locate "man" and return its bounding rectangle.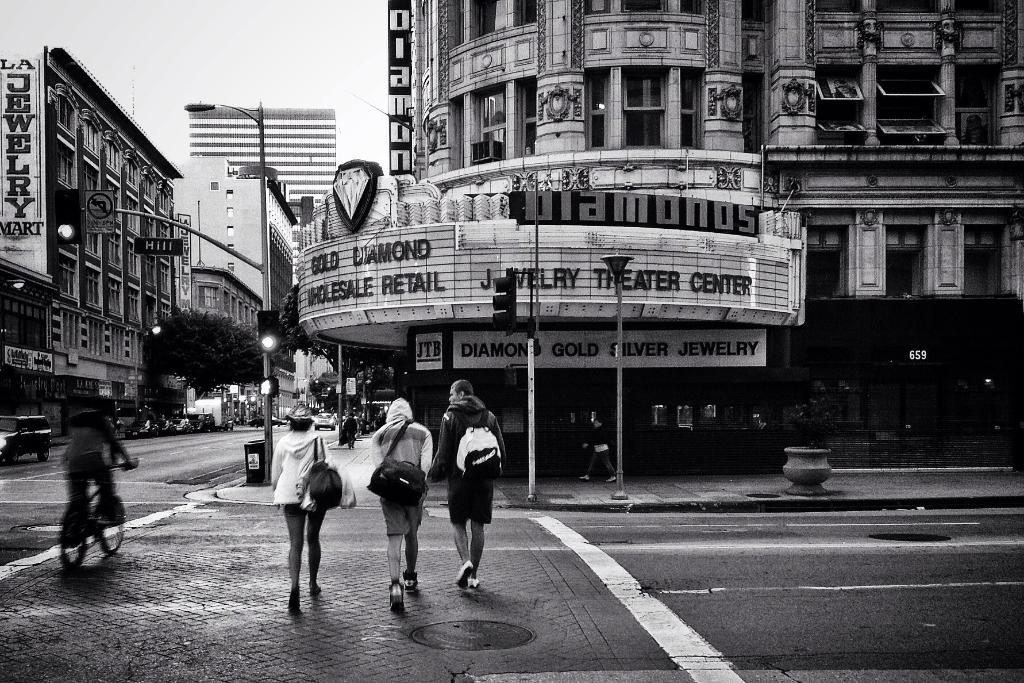
x1=345 y1=413 x2=358 y2=448.
